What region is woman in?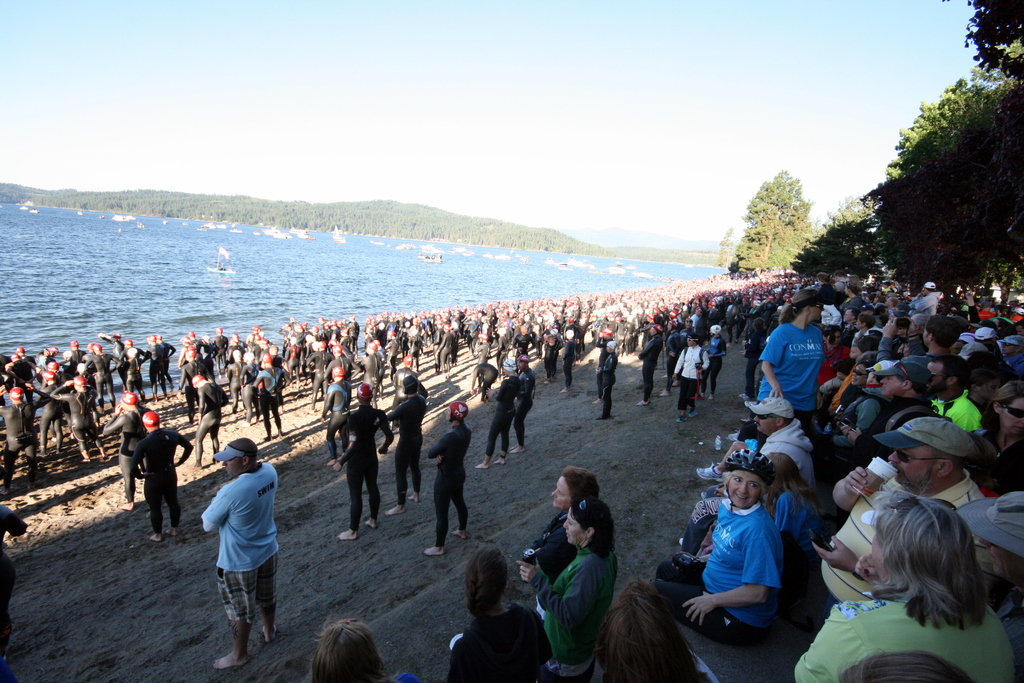
516,495,623,678.
